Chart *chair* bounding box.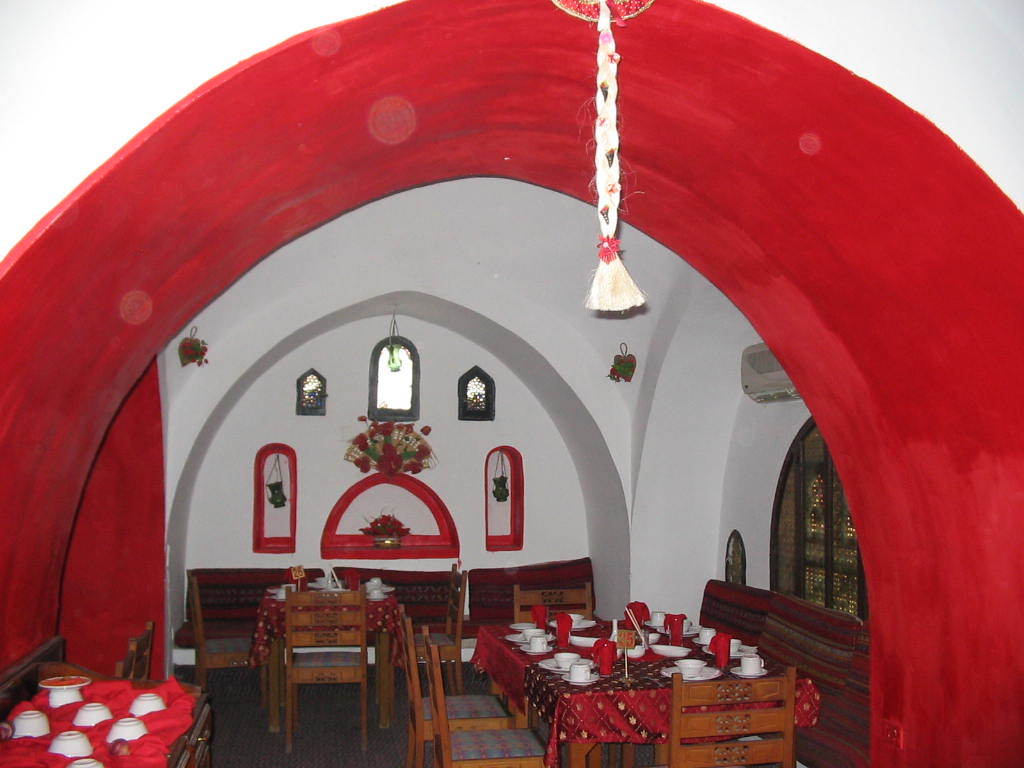
Charted: (left=386, top=548, right=466, bottom=732).
